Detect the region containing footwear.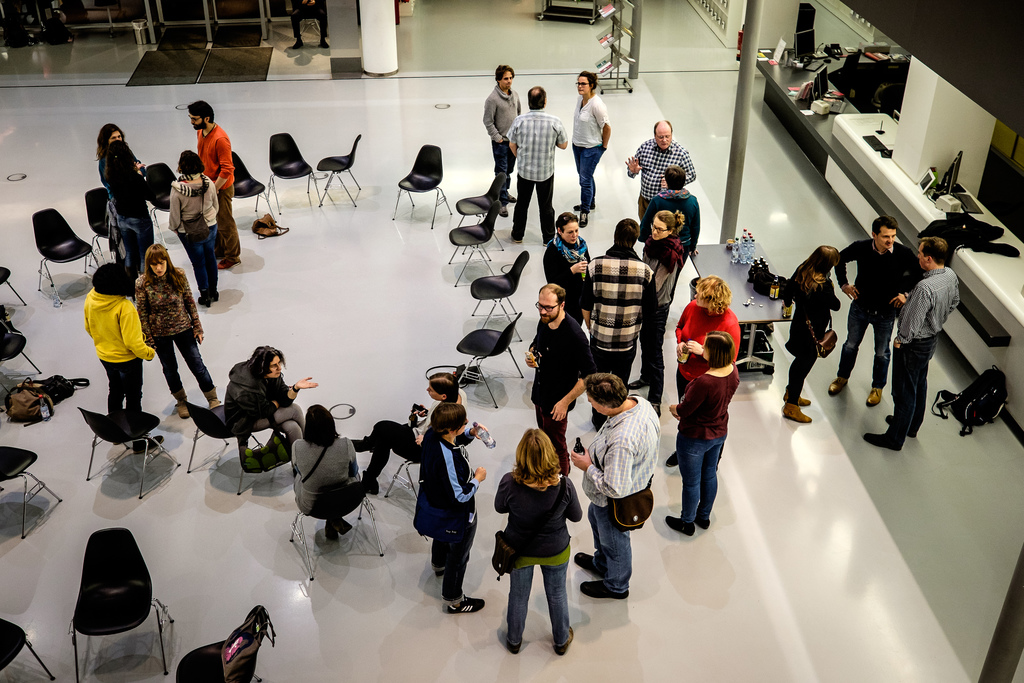
locate(499, 190, 516, 202).
